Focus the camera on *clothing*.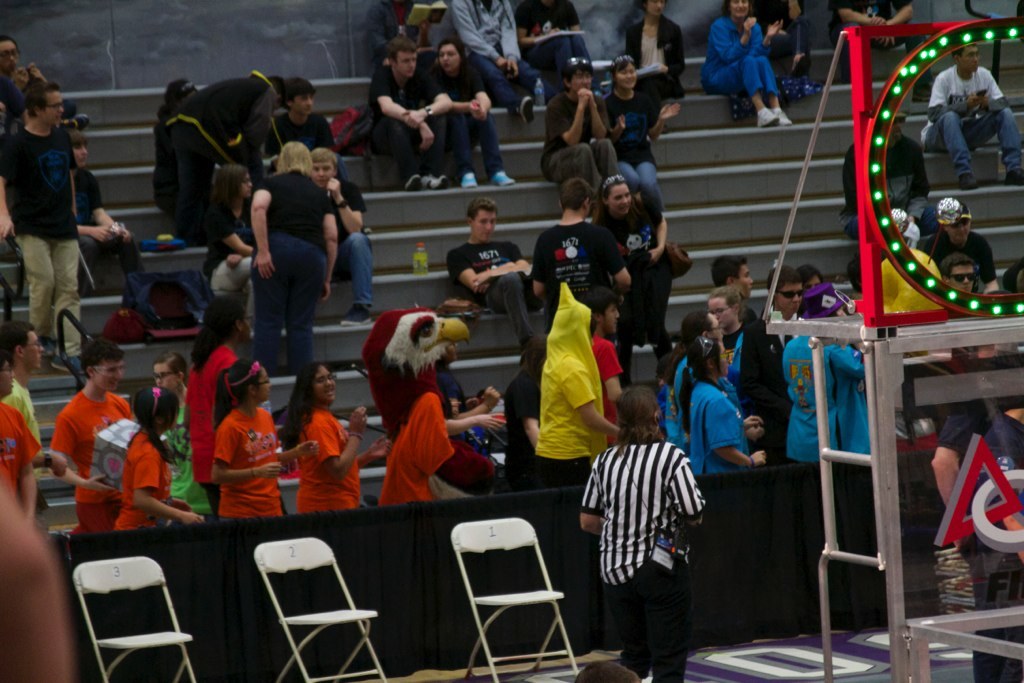
Focus region: [515, 0, 594, 102].
